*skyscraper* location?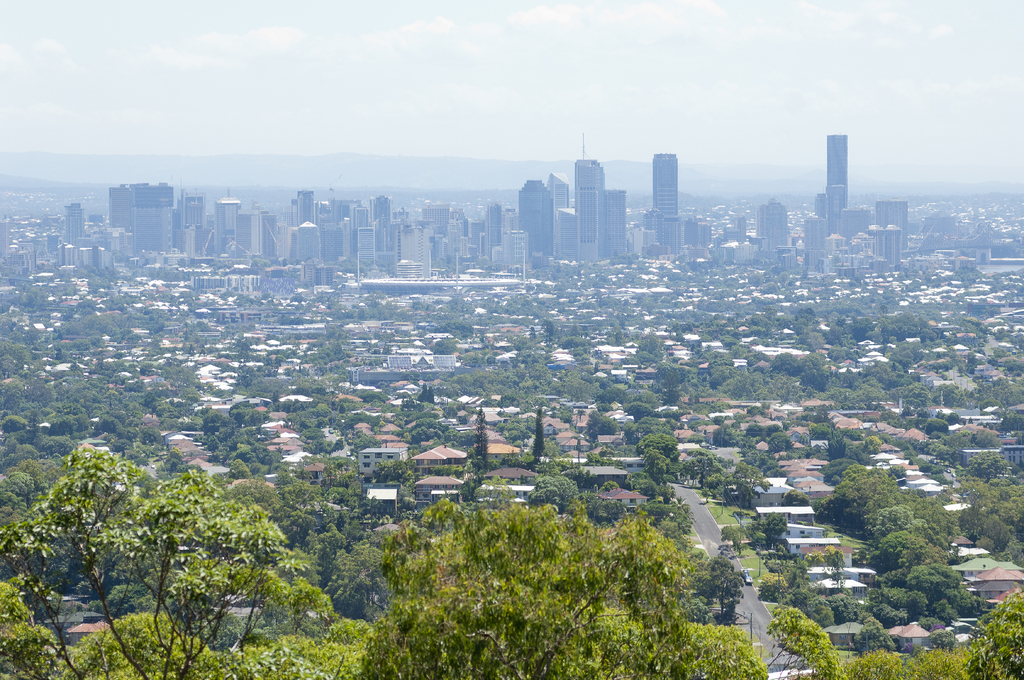
x1=604, y1=188, x2=628, y2=266
